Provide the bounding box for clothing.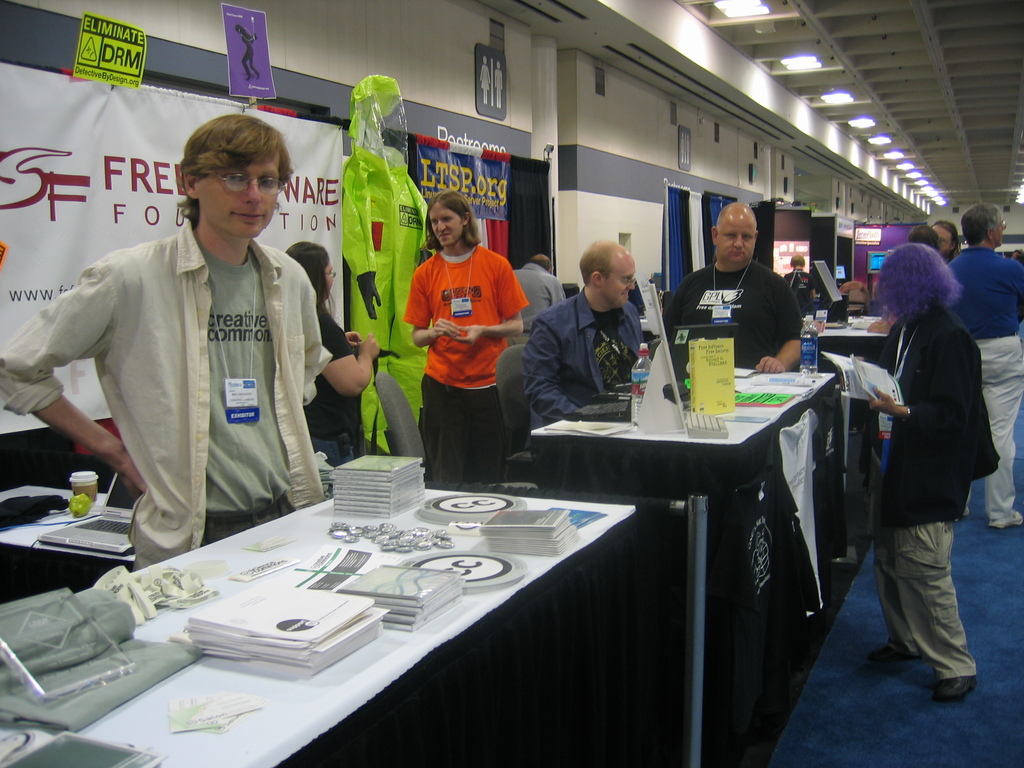
l=40, t=182, r=343, b=562.
